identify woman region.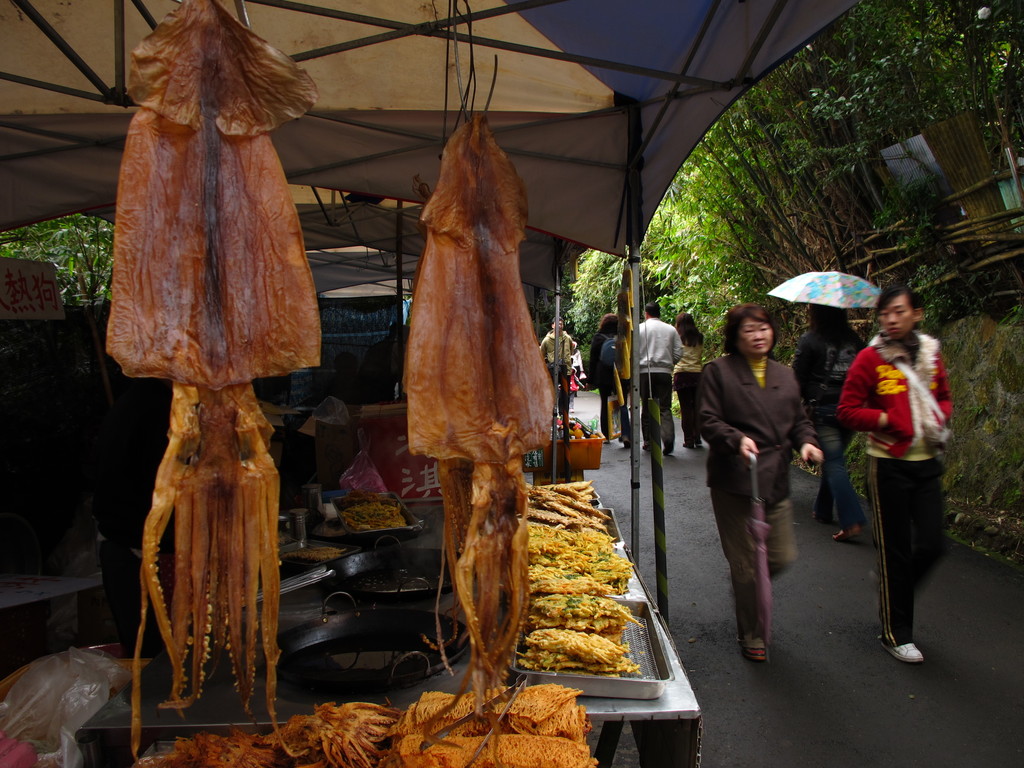
Region: 691,304,833,685.
